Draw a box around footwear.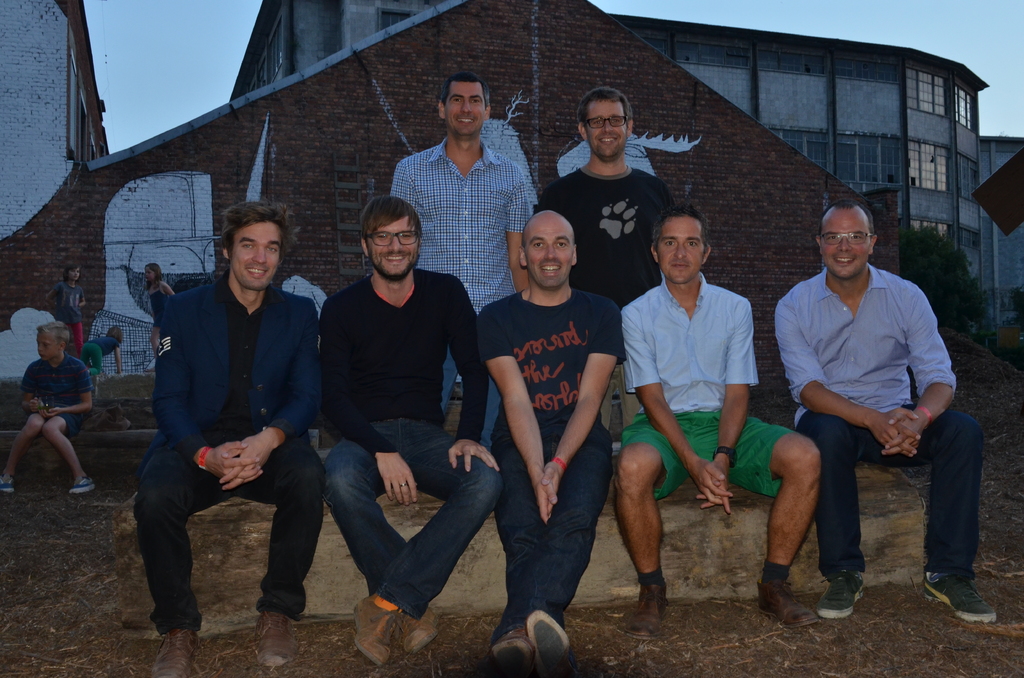
rect(358, 586, 388, 659).
